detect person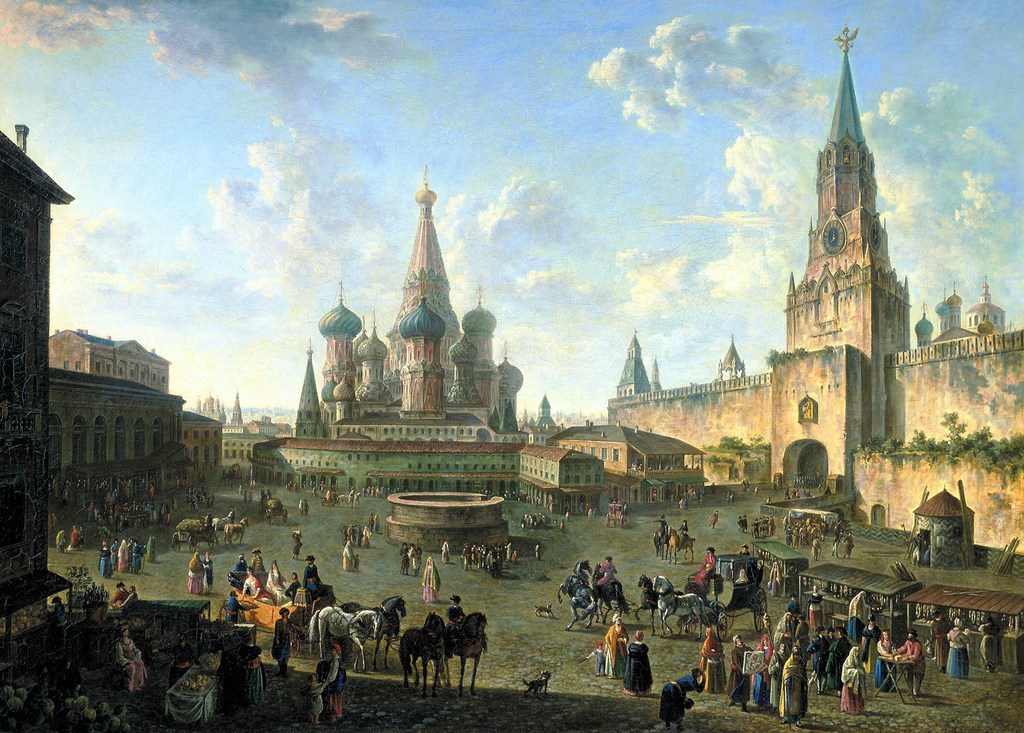
[left=979, top=614, right=1000, bottom=664]
